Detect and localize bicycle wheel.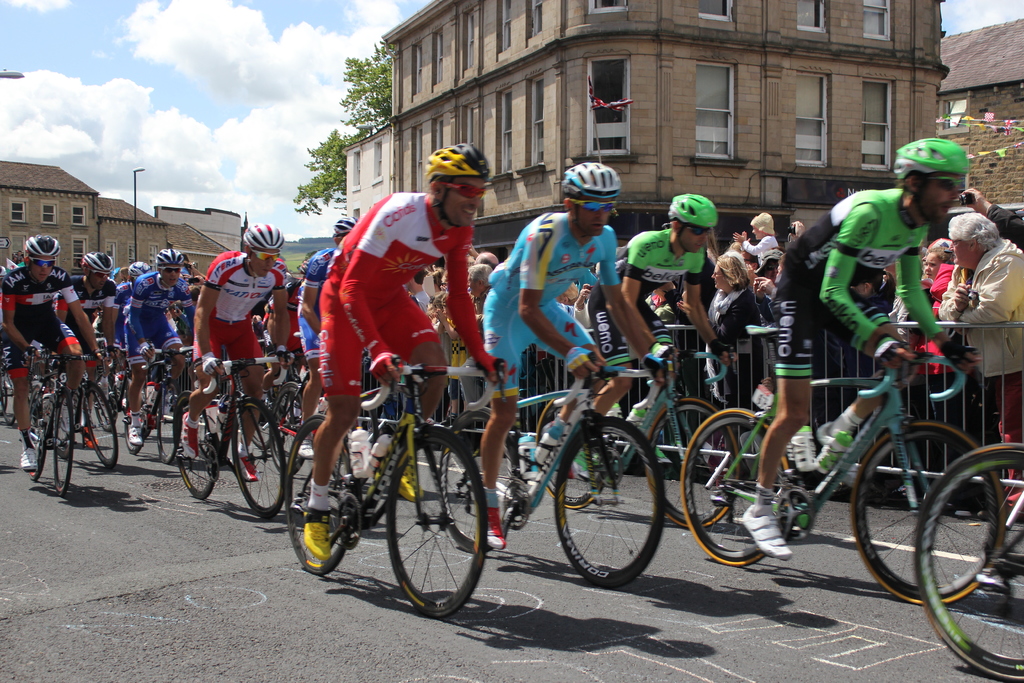
Localized at 911 440 1023 682.
